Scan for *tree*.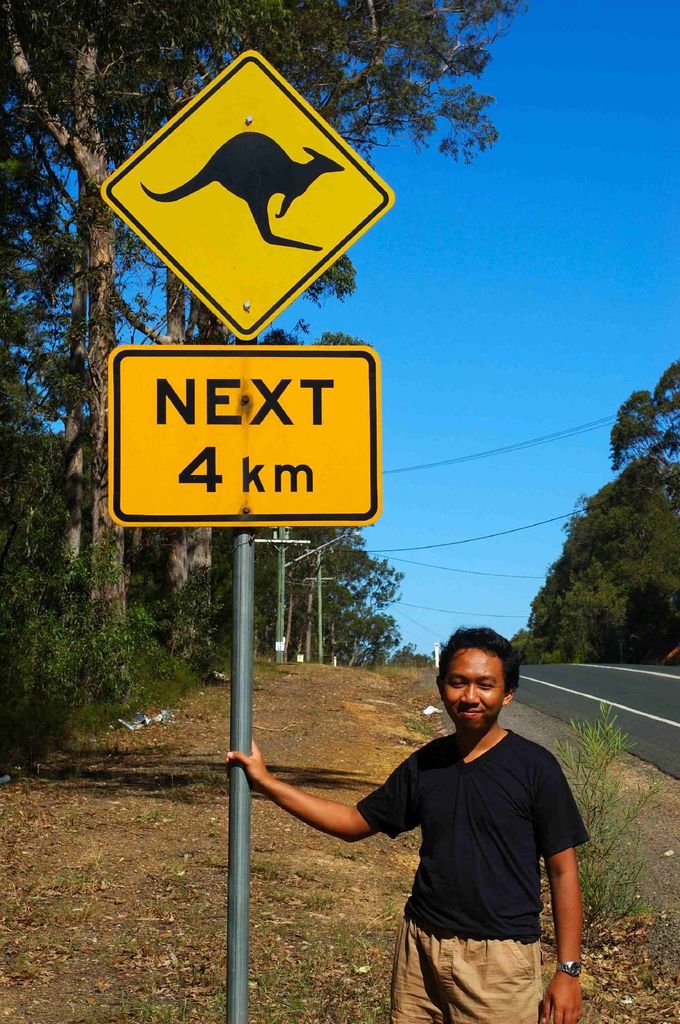
Scan result: (358,603,400,666).
